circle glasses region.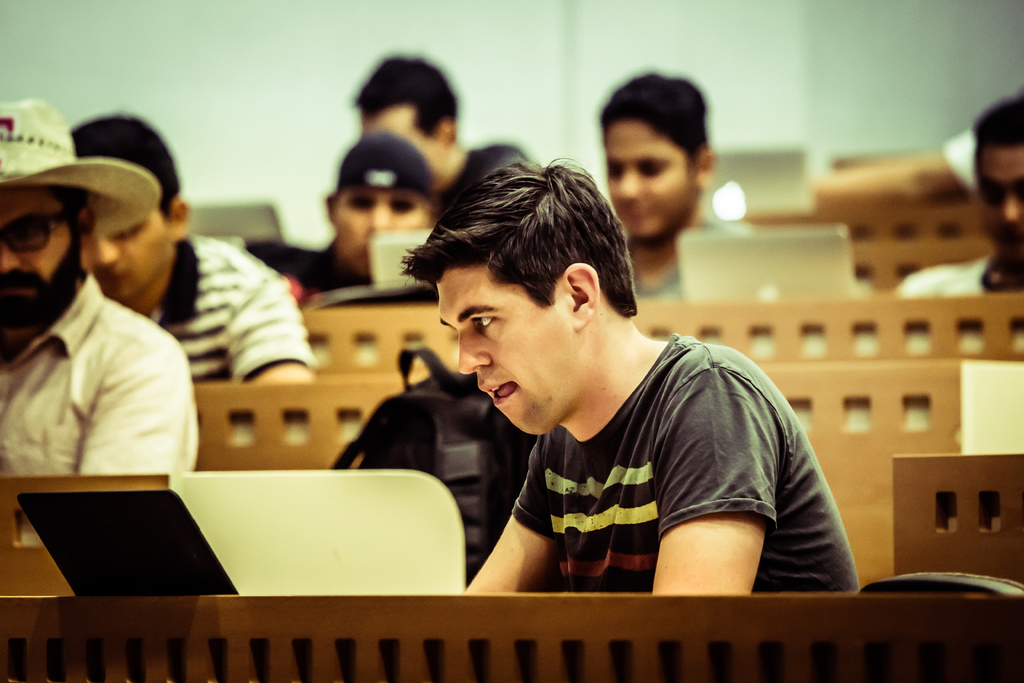
Region: 0 211 74 255.
